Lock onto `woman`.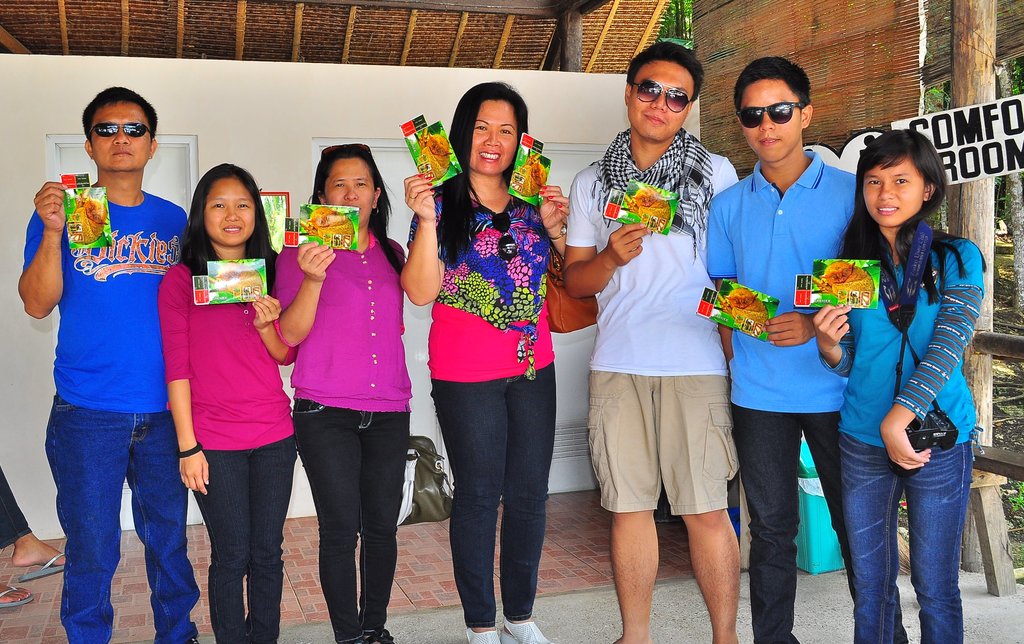
Locked: select_region(401, 94, 568, 622).
